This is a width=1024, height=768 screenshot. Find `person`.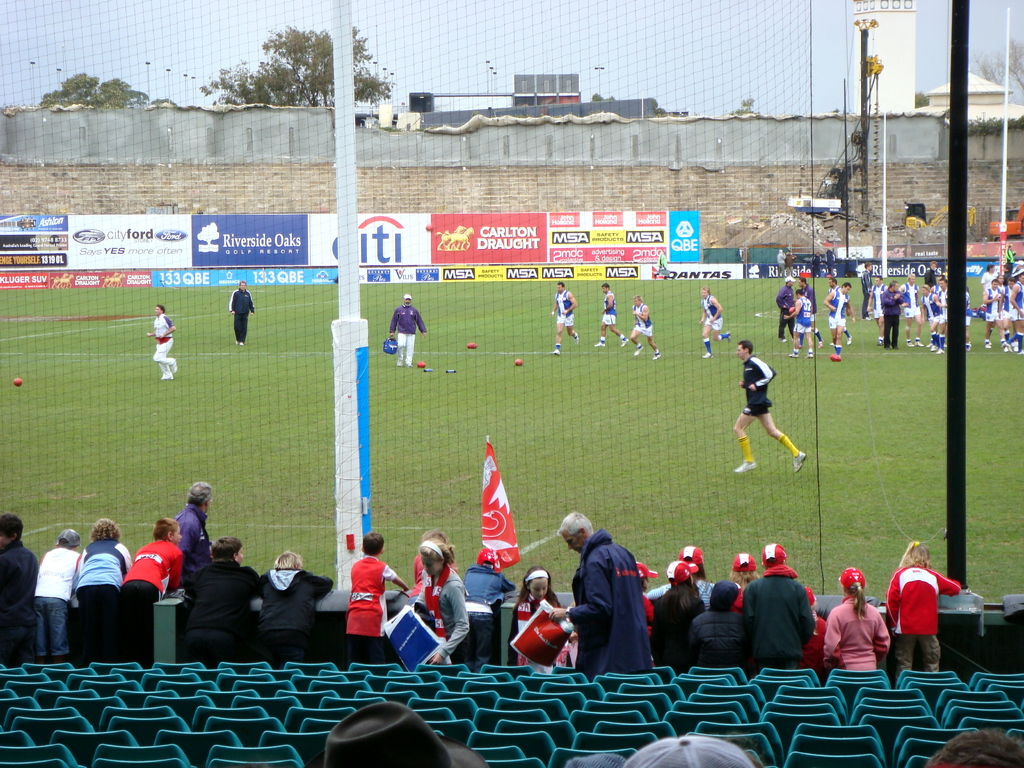
Bounding box: x1=684 y1=547 x2=708 y2=580.
